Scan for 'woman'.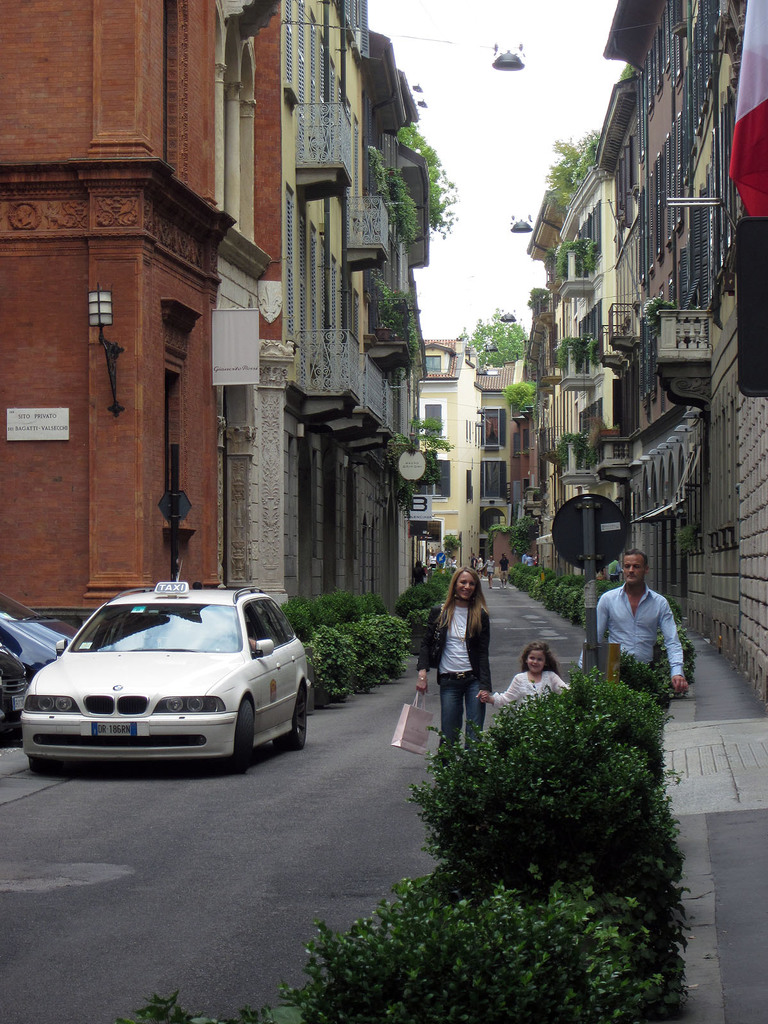
Scan result: locate(431, 570, 508, 729).
